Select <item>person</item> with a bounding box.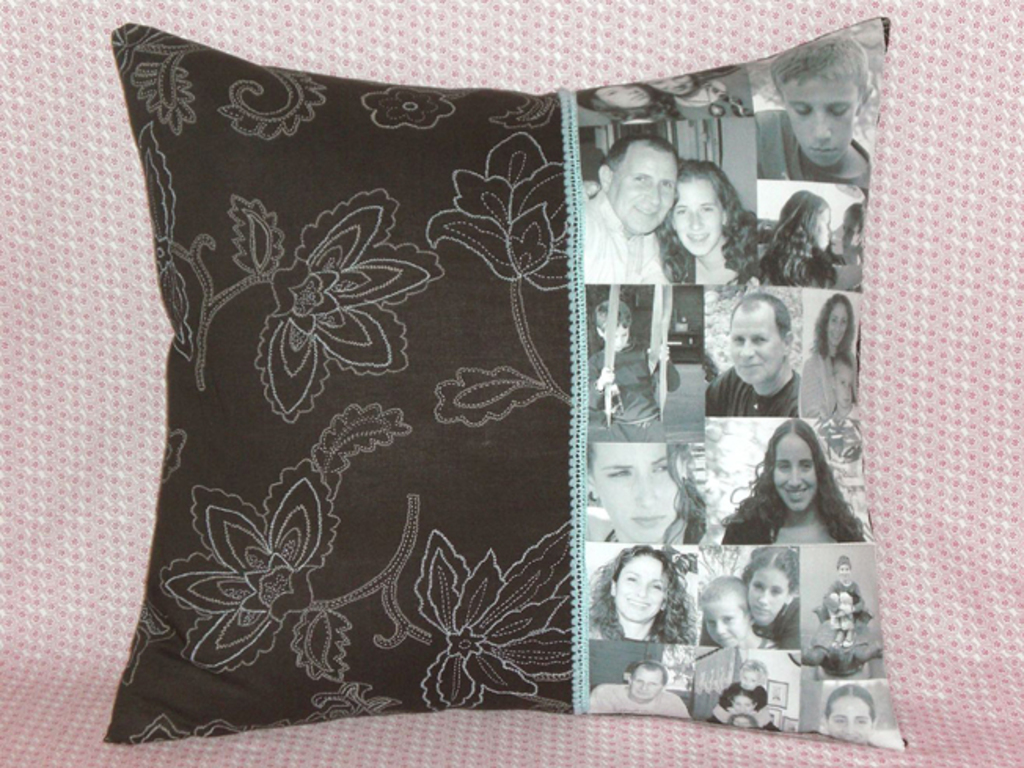
bbox(741, 548, 792, 649).
